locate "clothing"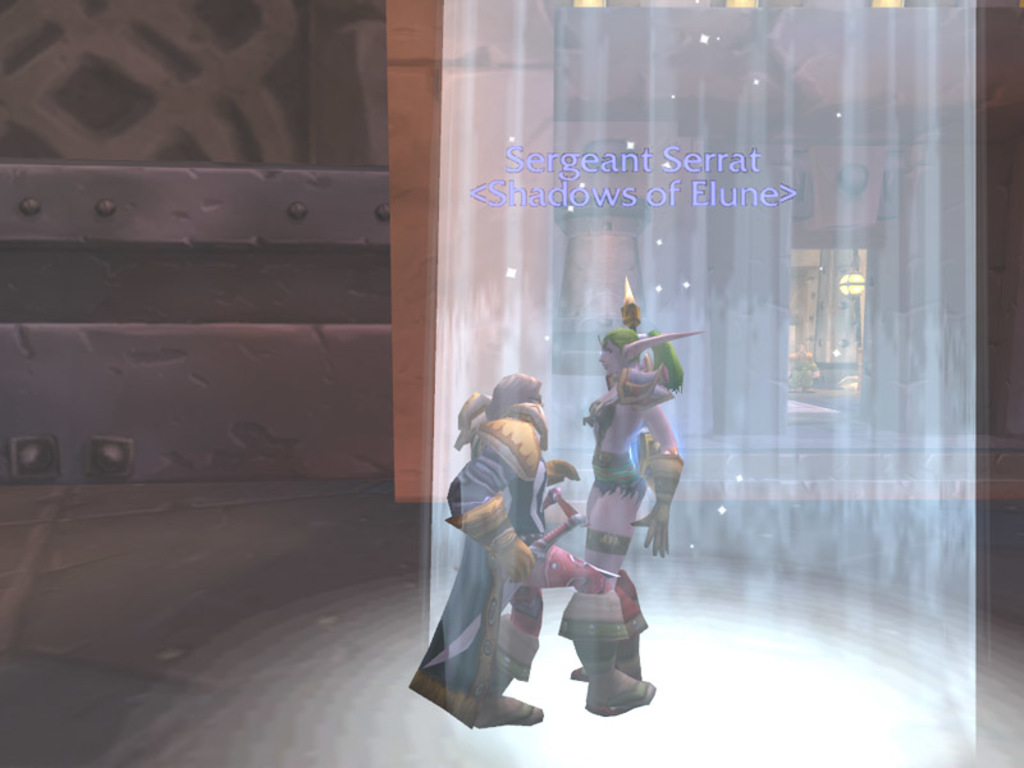
rect(558, 381, 684, 681)
